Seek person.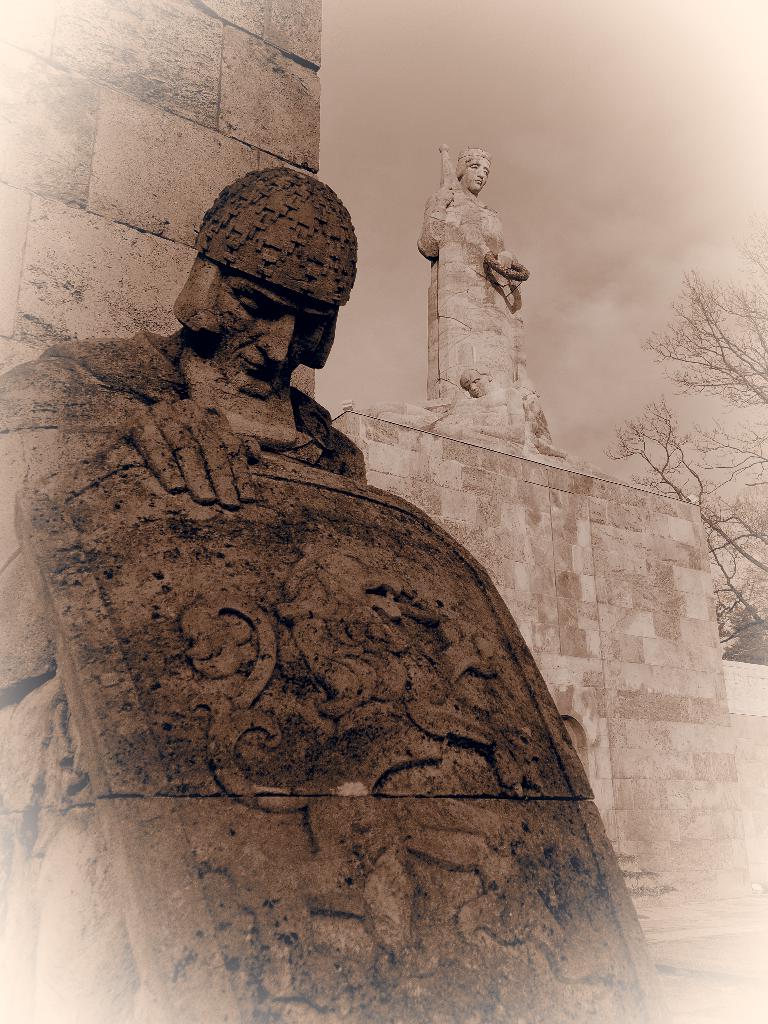
crop(0, 168, 586, 1022).
